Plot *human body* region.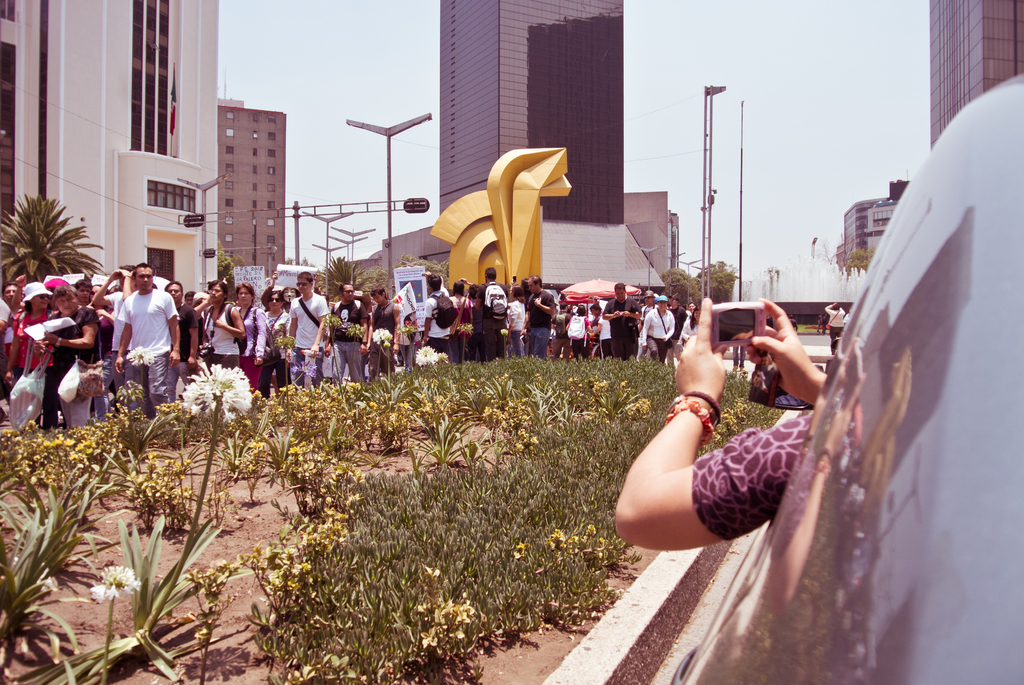
Plotted at locate(52, 278, 108, 427).
